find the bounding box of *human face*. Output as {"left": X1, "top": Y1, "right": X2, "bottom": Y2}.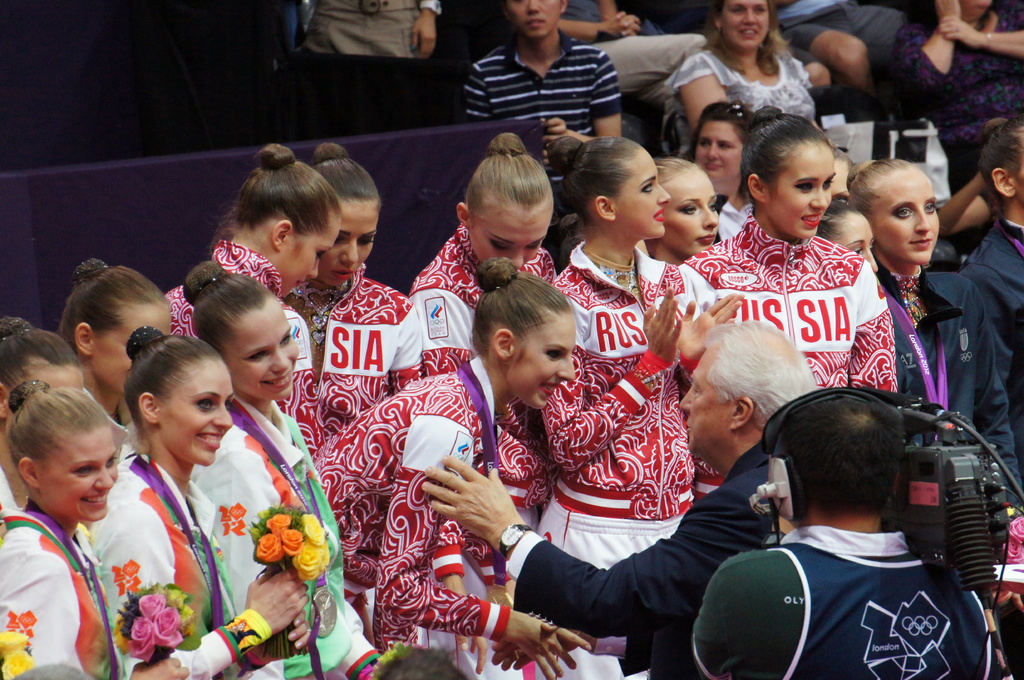
{"left": 692, "top": 120, "right": 740, "bottom": 182}.
